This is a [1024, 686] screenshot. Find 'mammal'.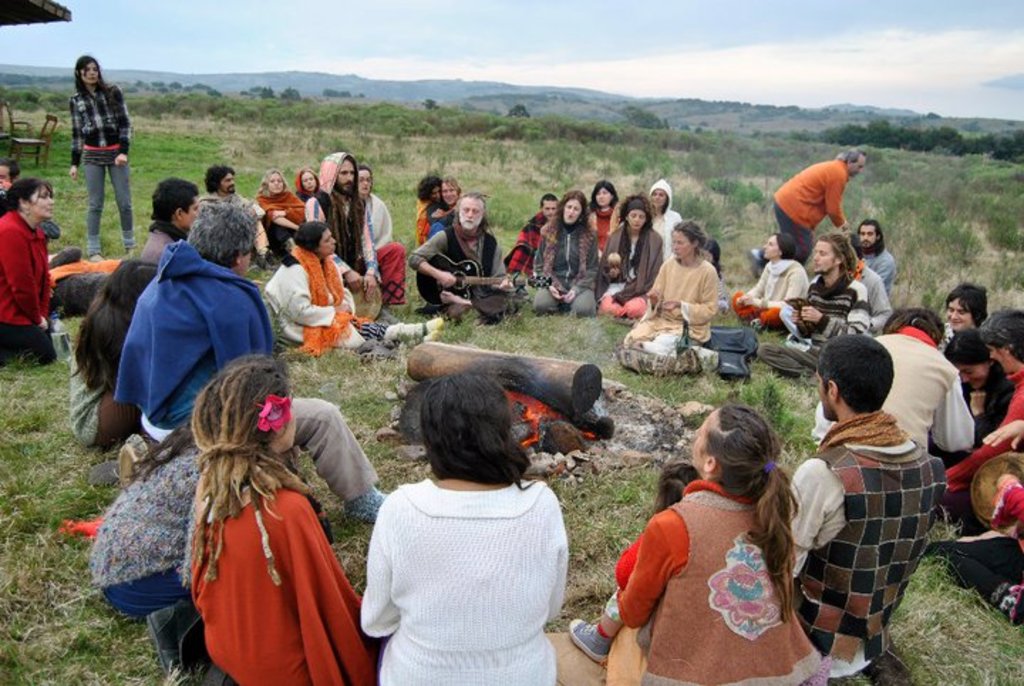
Bounding box: (422,174,461,239).
